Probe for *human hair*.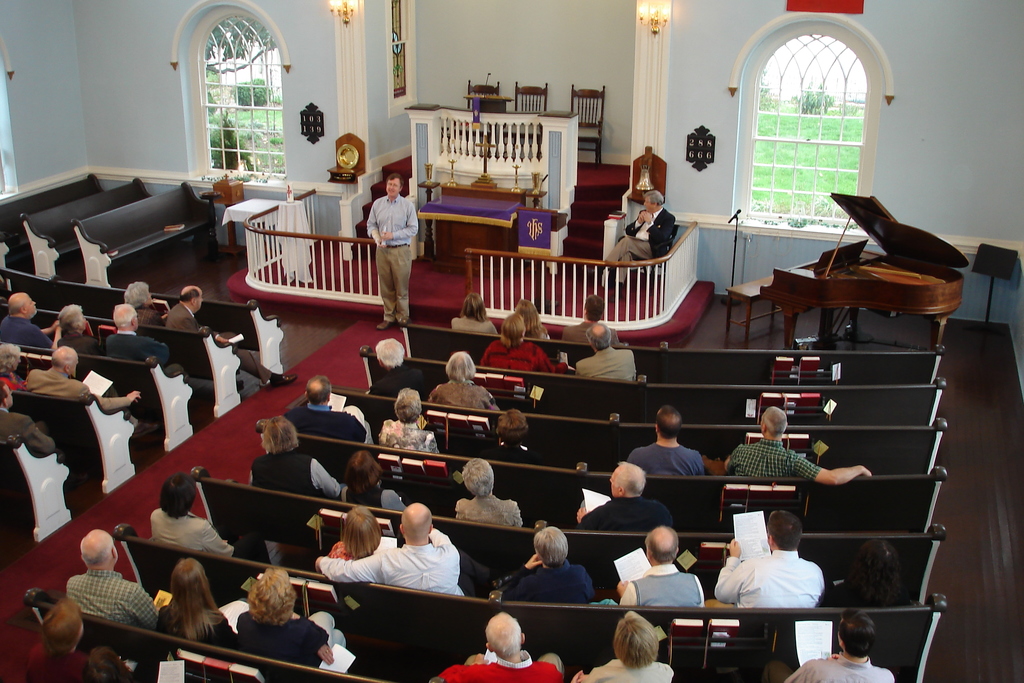
Probe result: x1=496 y1=408 x2=529 y2=443.
